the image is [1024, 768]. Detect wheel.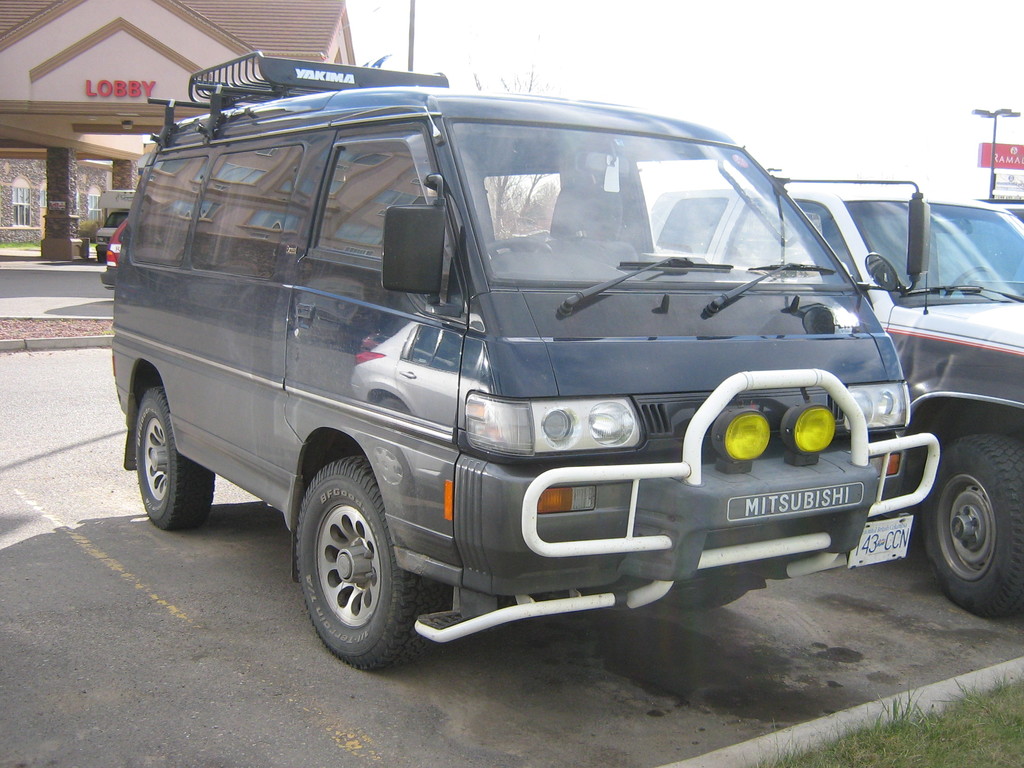
Detection: 128 388 214 527.
